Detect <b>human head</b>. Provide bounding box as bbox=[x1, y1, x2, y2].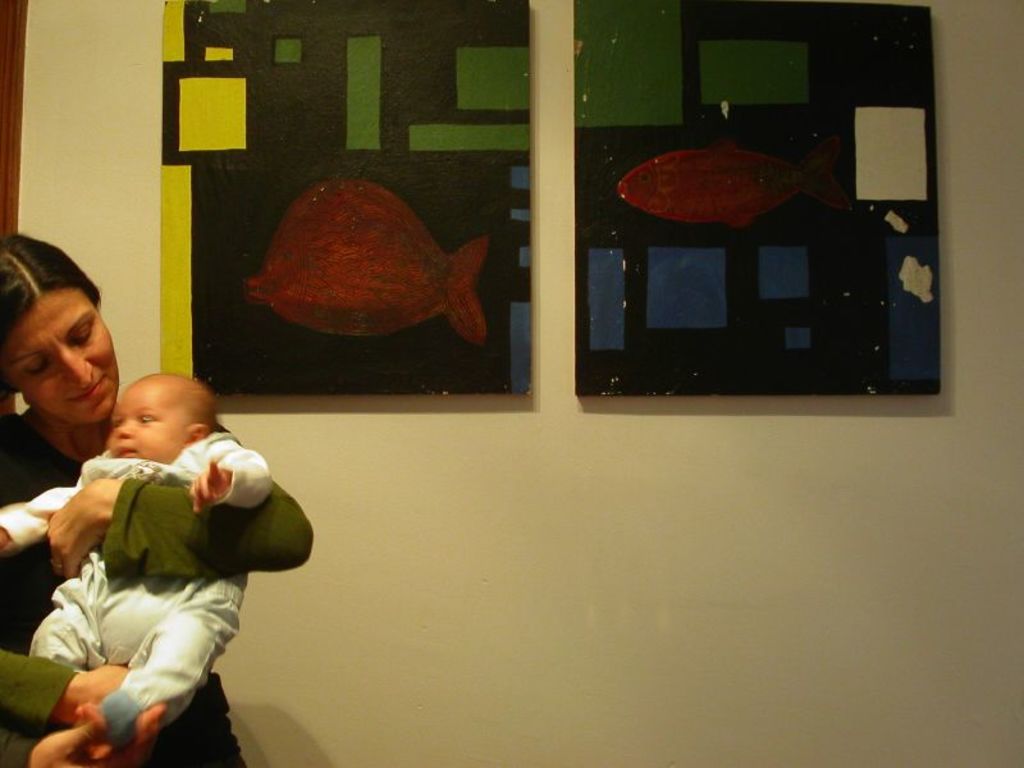
bbox=[4, 251, 116, 443].
